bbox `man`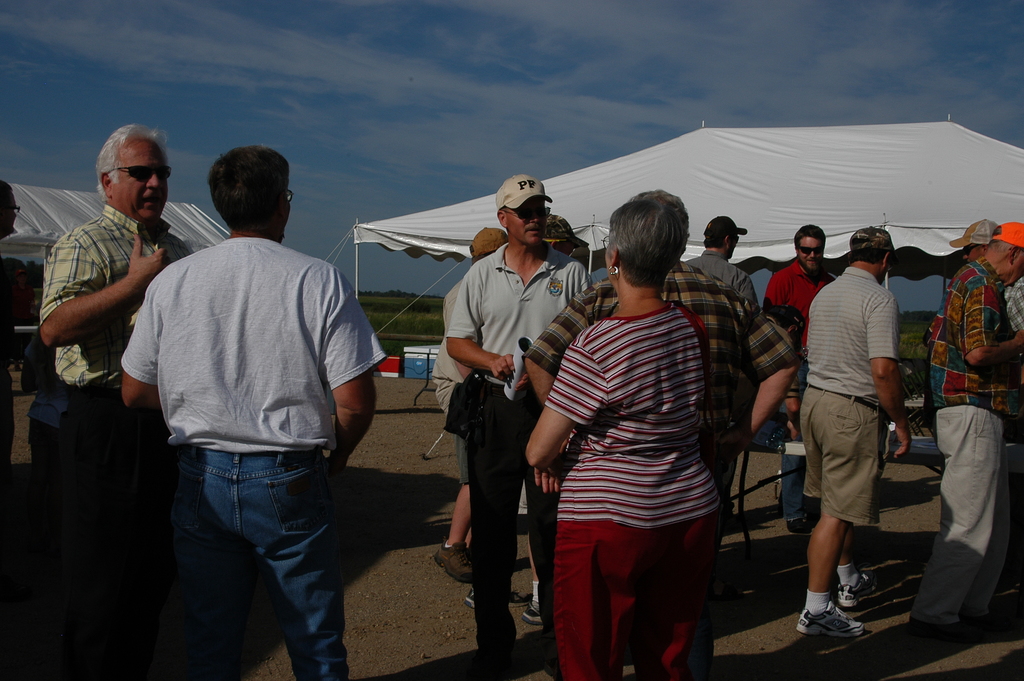
(left=956, top=213, right=1023, bottom=338)
